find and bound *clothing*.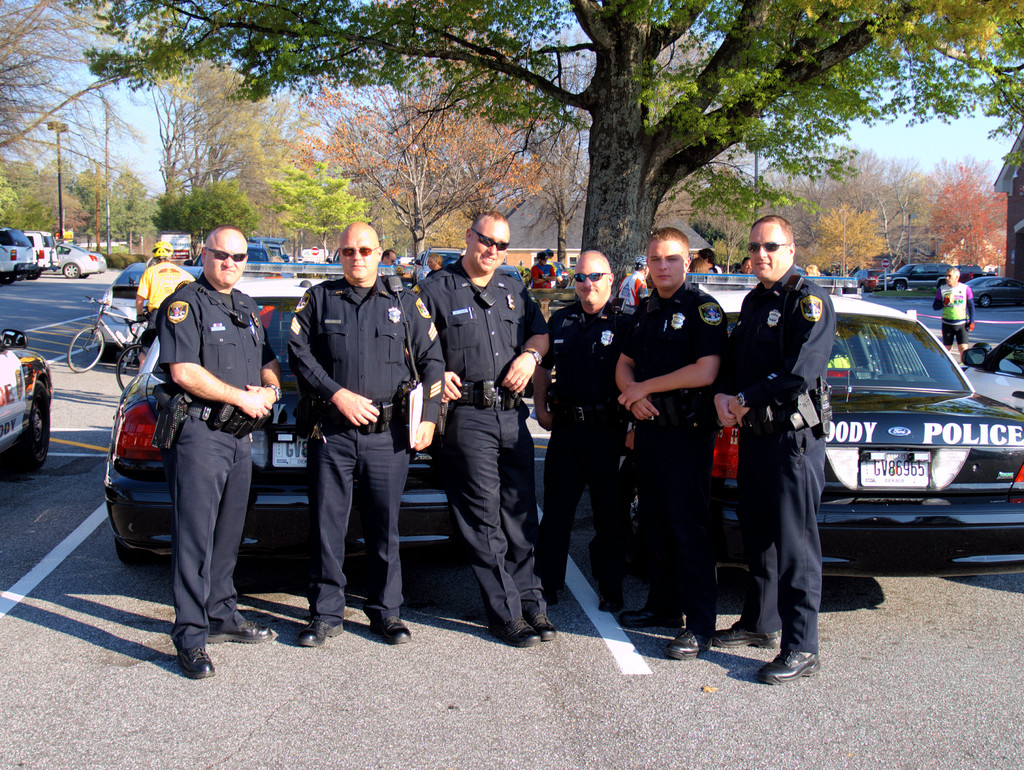
Bound: [x1=620, y1=284, x2=728, y2=637].
